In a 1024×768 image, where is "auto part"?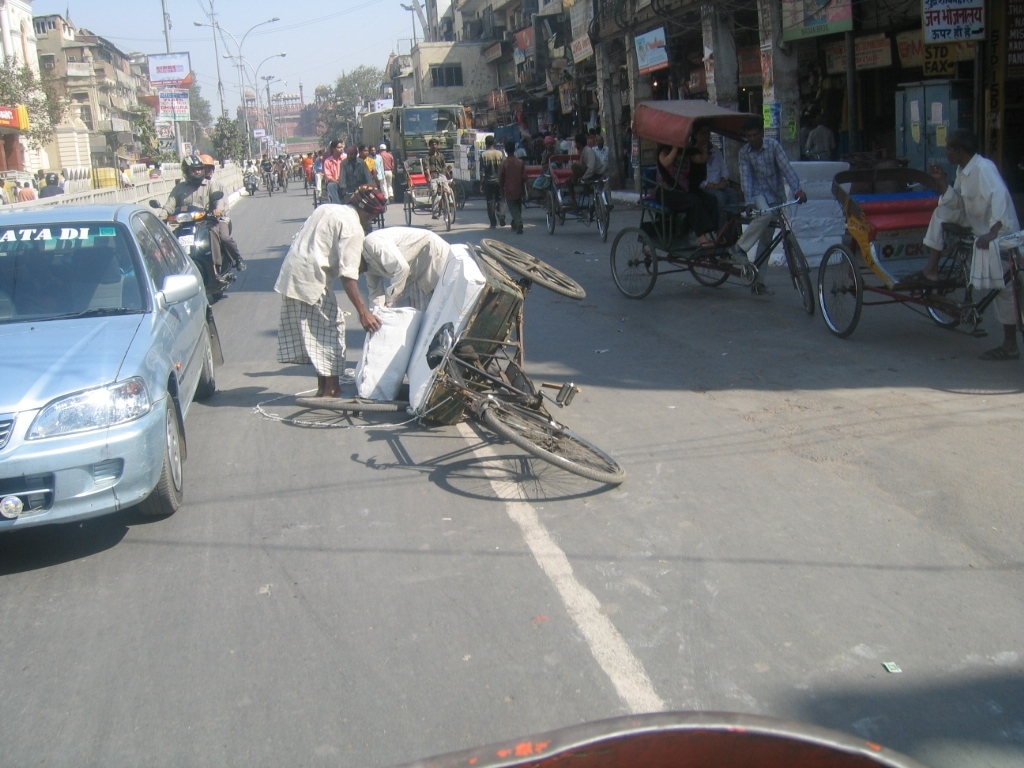
box(540, 379, 579, 408).
